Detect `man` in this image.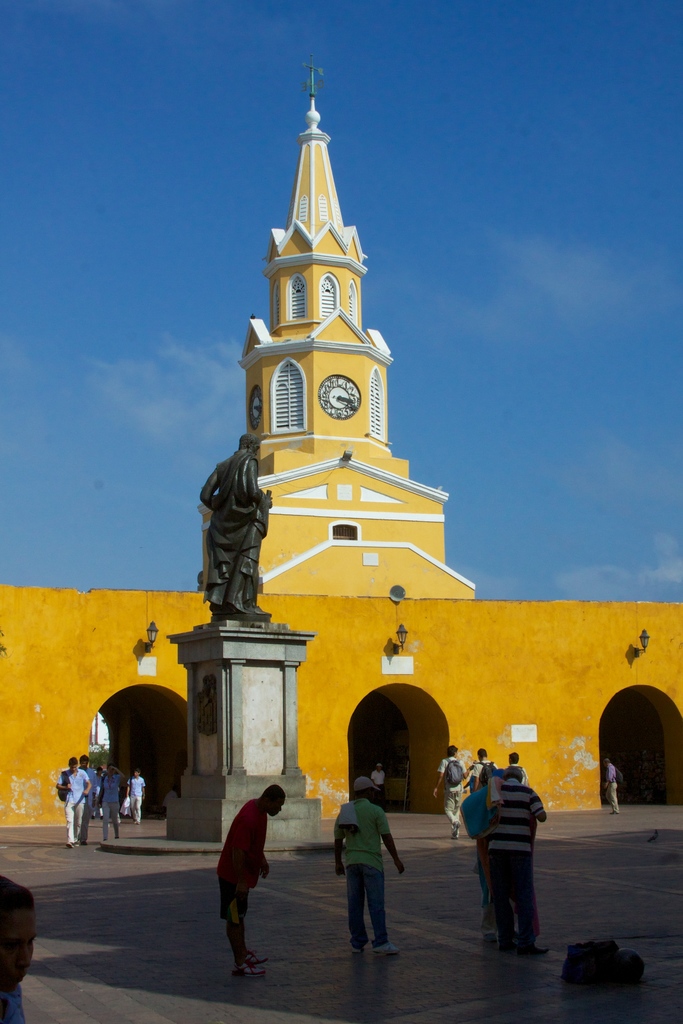
Detection: {"x1": 481, "y1": 764, "x2": 546, "y2": 963}.
